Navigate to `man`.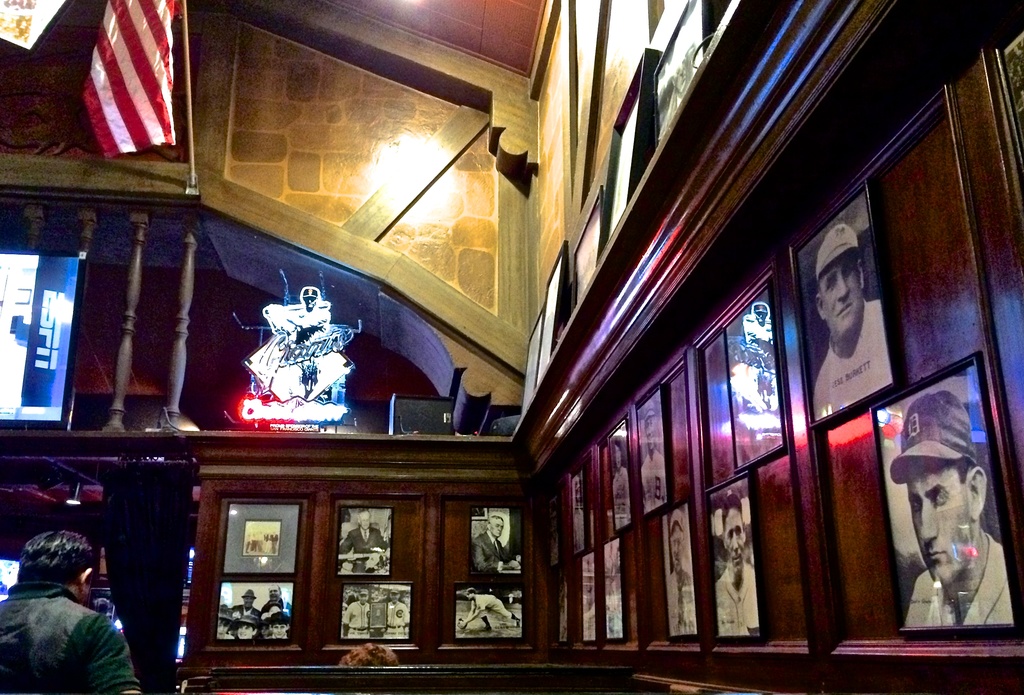
Navigation target: region(472, 515, 519, 573).
